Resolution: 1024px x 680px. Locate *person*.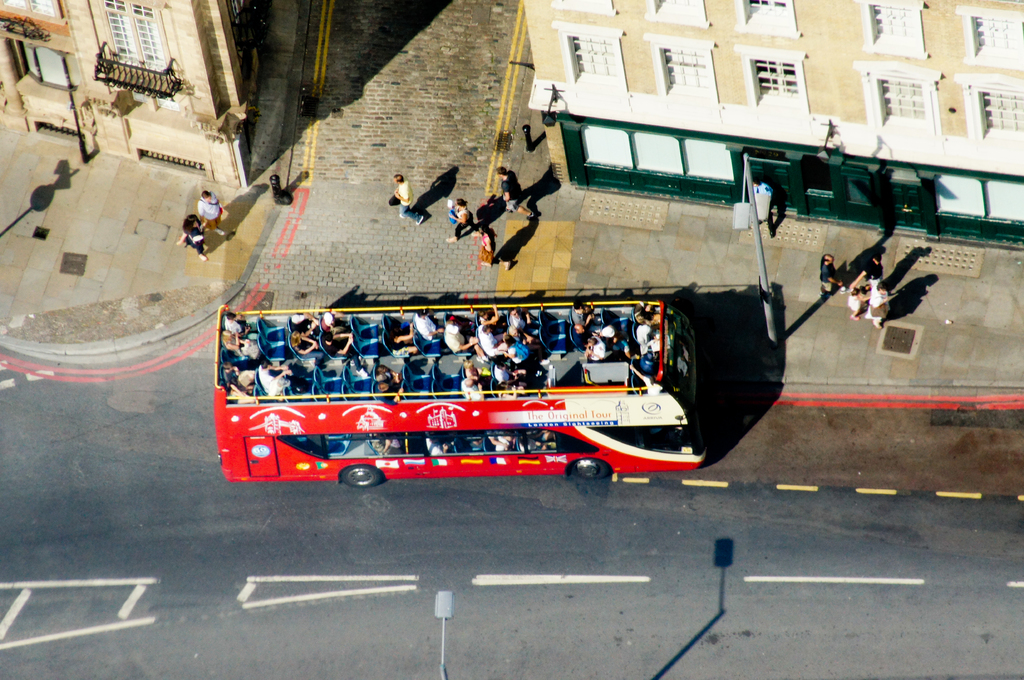
pyautogui.locateOnScreen(483, 352, 525, 371).
